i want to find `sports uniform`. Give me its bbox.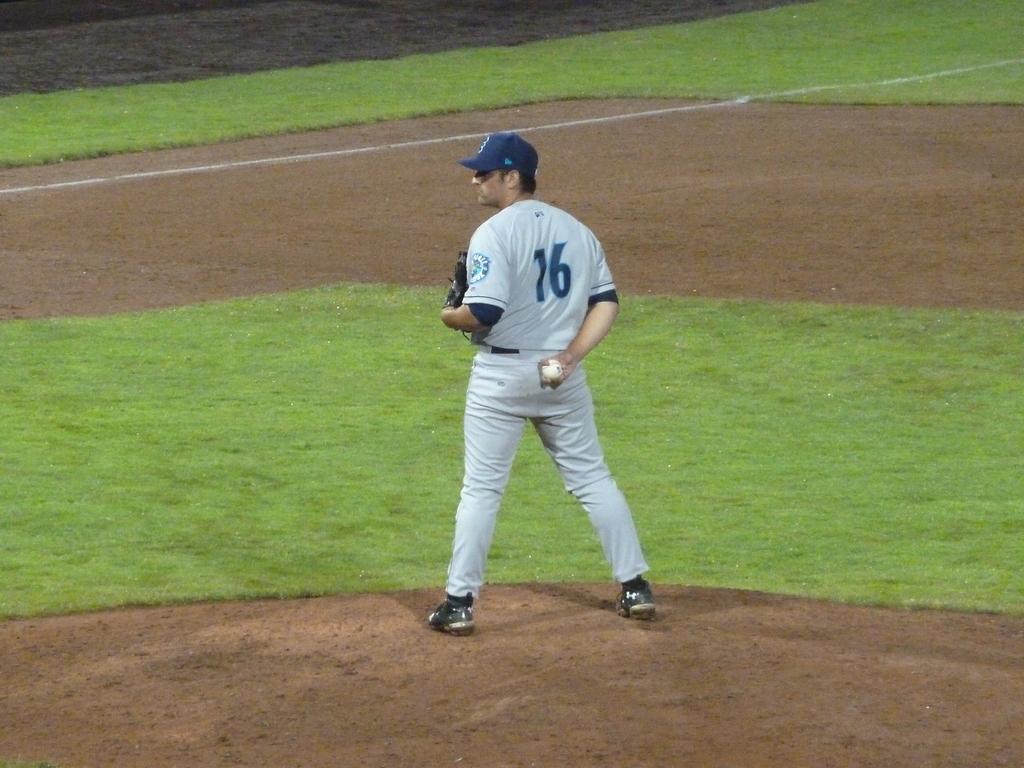
<box>406,147,661,623</box>.
